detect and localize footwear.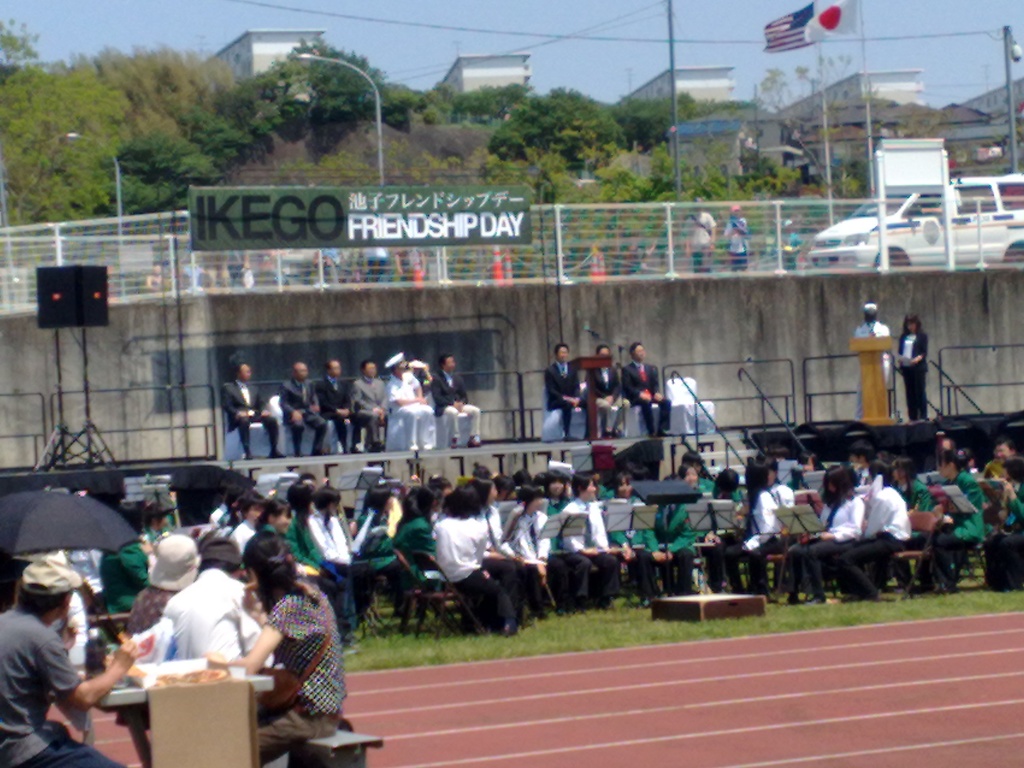
Localized at (351,445,365,453).
